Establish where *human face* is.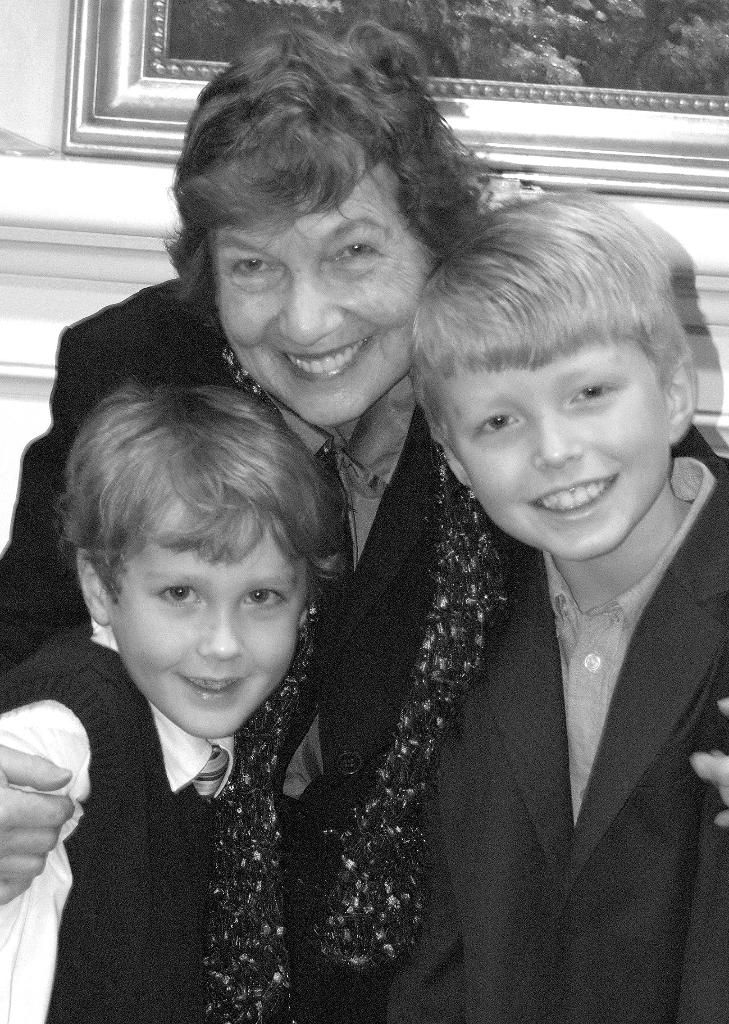
Established at 218/154/441/428.
